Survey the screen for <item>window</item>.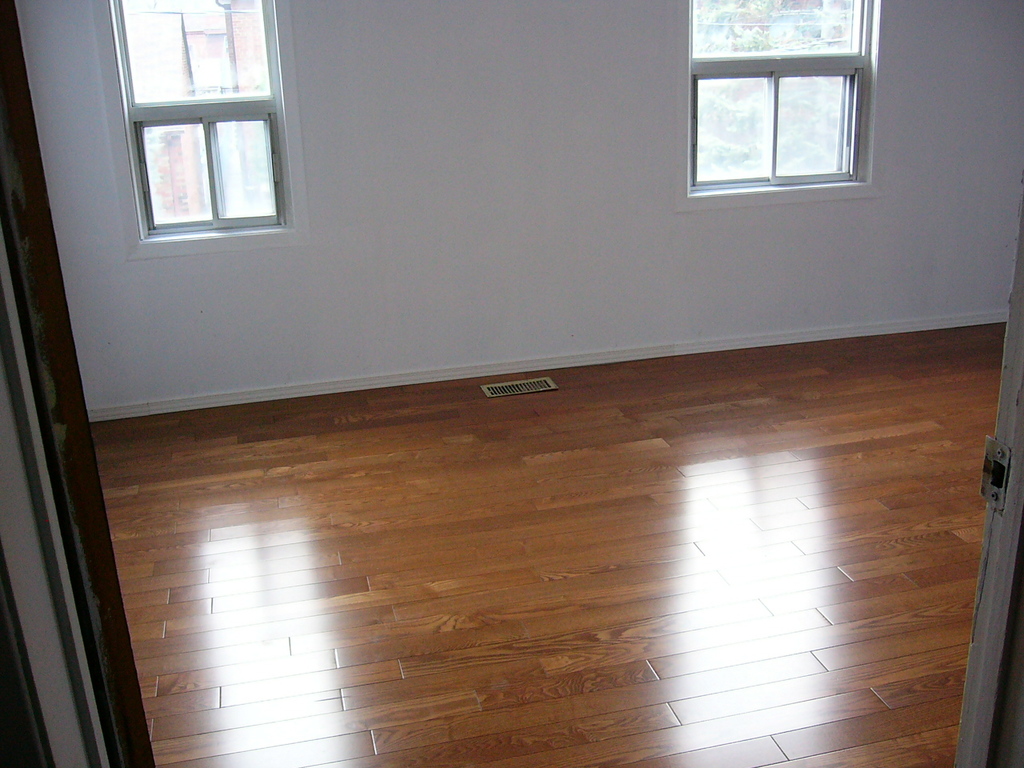
Survey found: box=[113, 0, 289, 245].
